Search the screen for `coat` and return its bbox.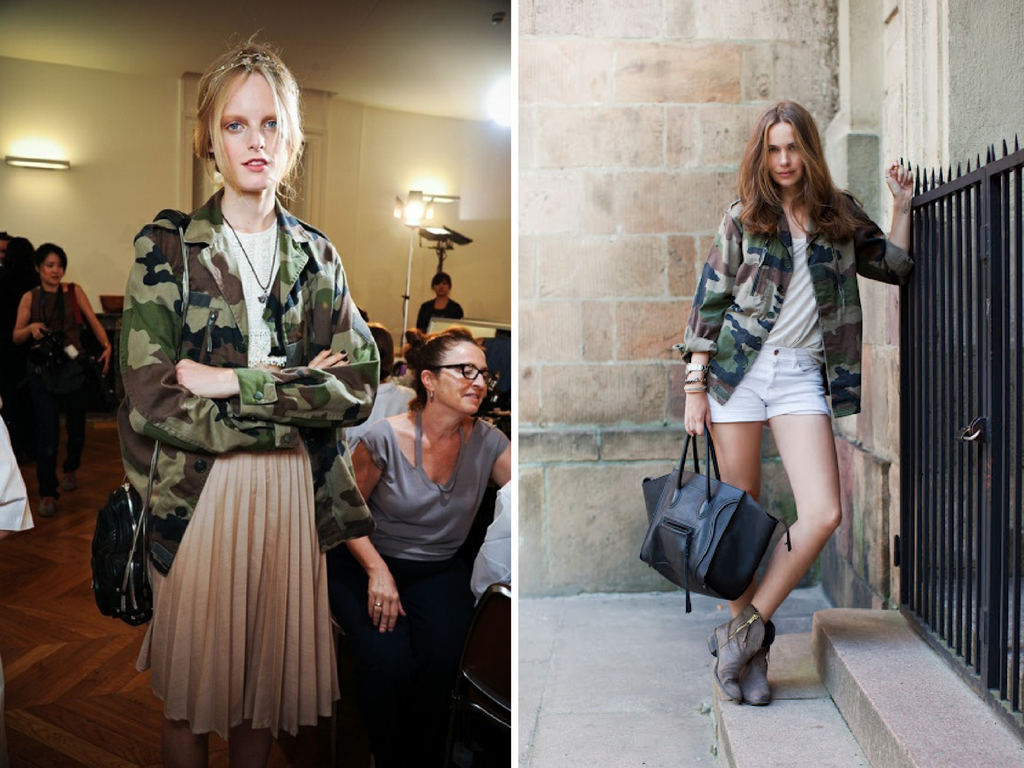
Found: select_region(697, 191, 887, 452).
